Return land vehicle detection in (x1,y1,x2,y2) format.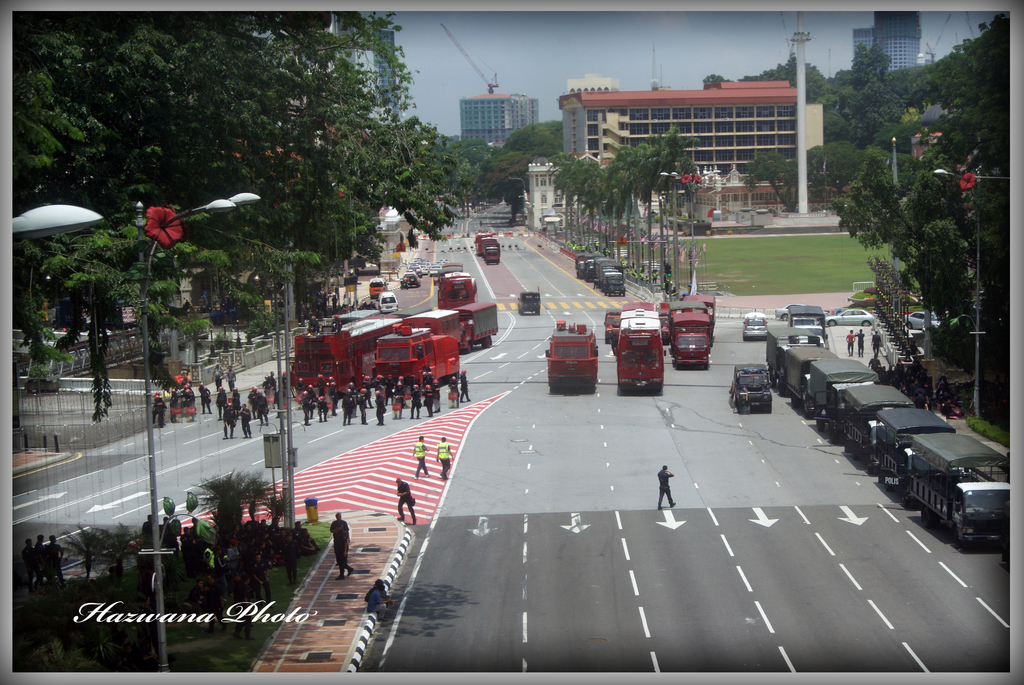
(740,310,769,343).
